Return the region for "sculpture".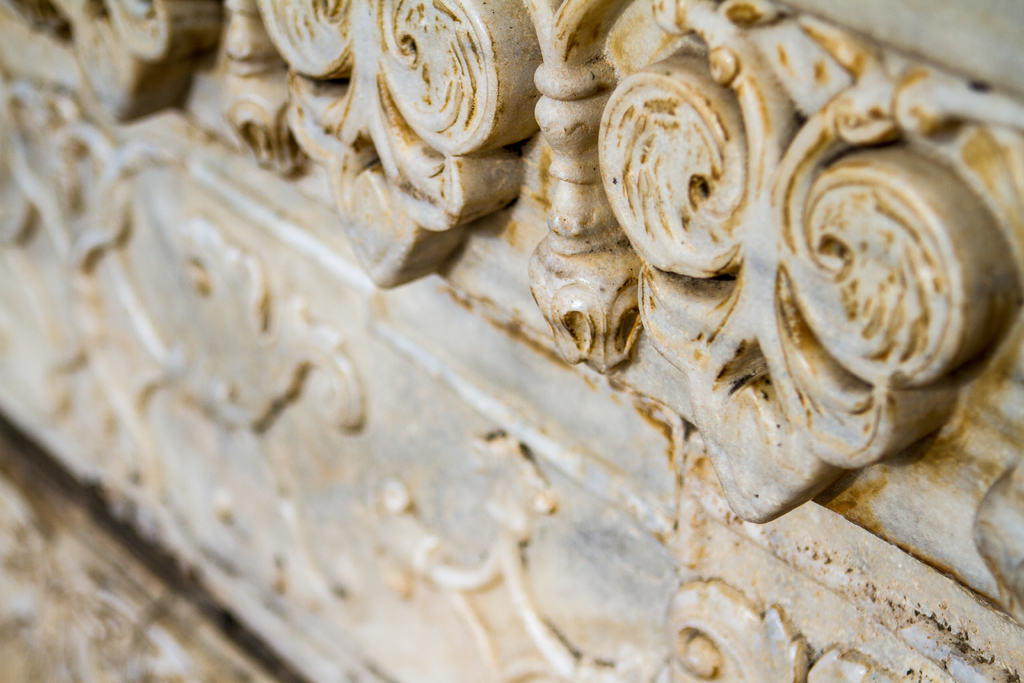
[0,0,1021,682].
